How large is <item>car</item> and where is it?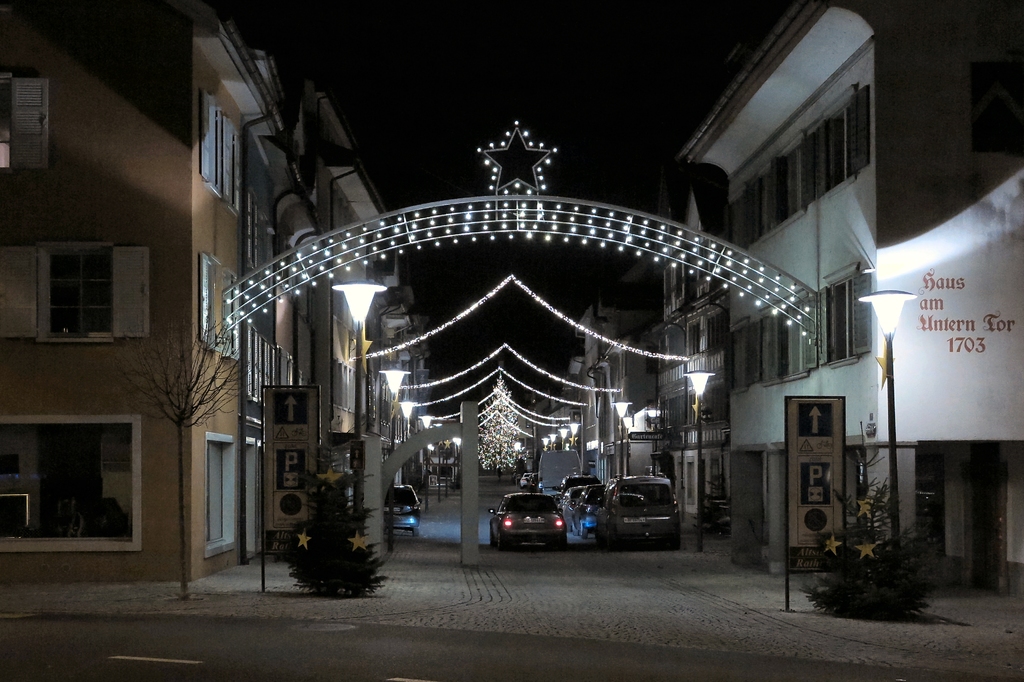
Bounding box: [left=522, top=471, right=543, bottom=488].
